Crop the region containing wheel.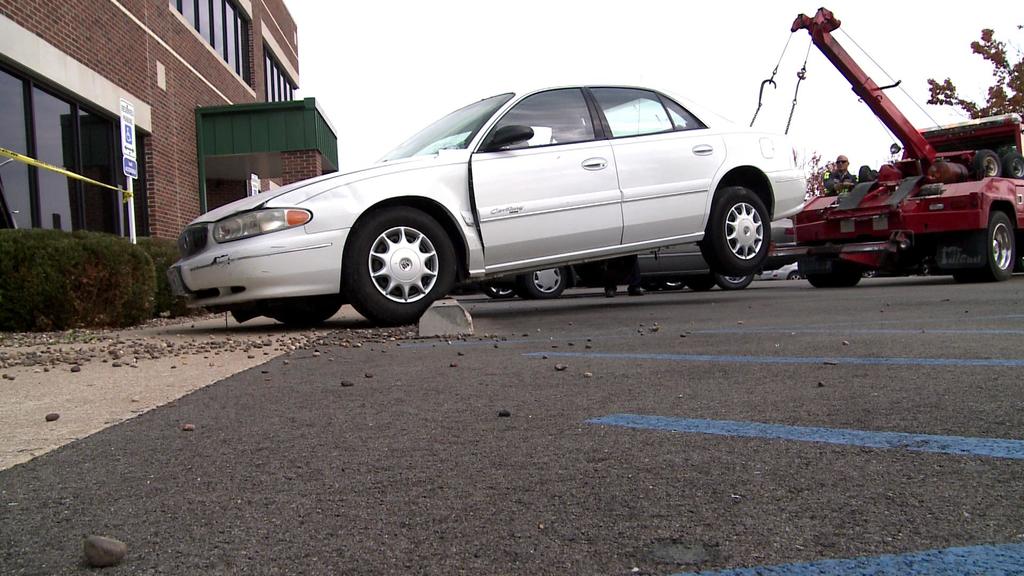
Crop region: 351/200/450/307.
